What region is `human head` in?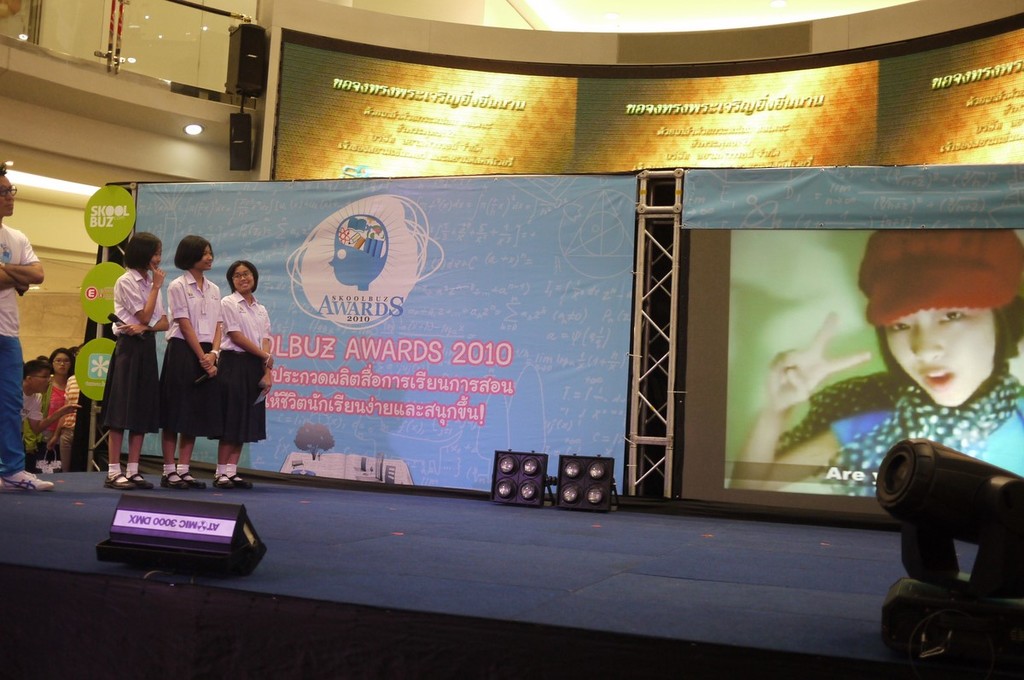
[0,169,16,216].
